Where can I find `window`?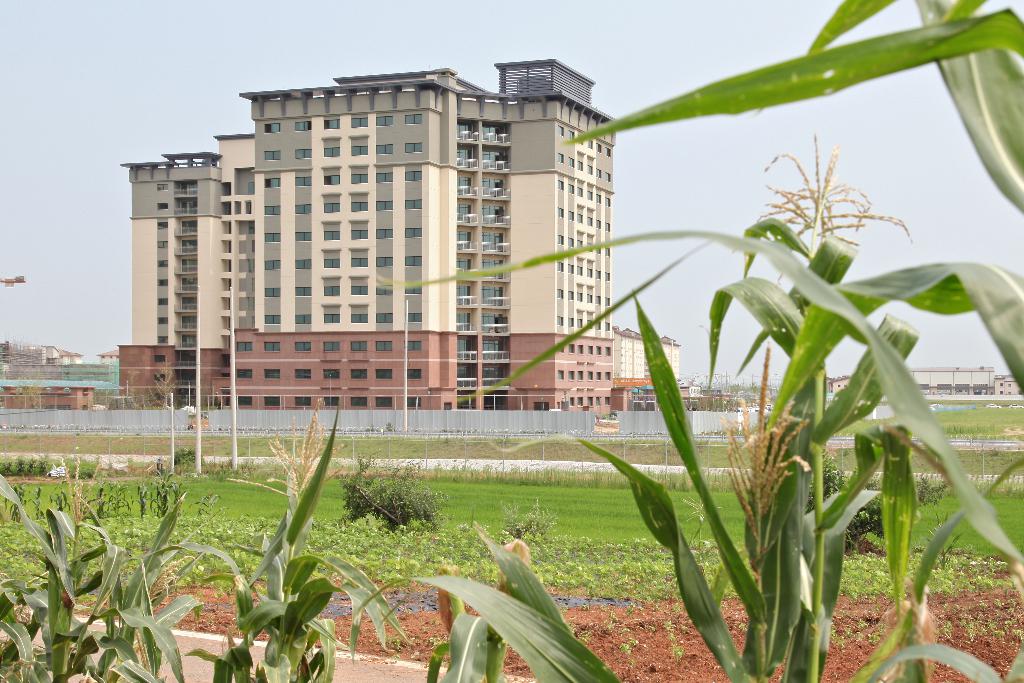
You can find it at {"x1": 568, "y1": 130, "x2": 573, "y2": 140}.
